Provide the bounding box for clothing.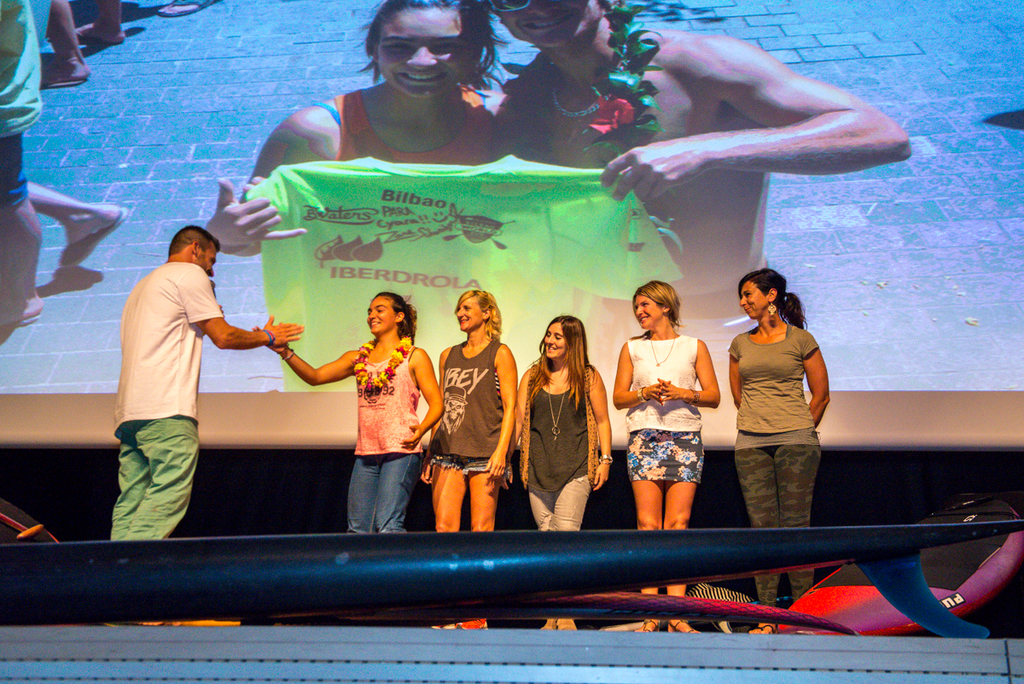
<region>621, 332, 705, 483</region>.
